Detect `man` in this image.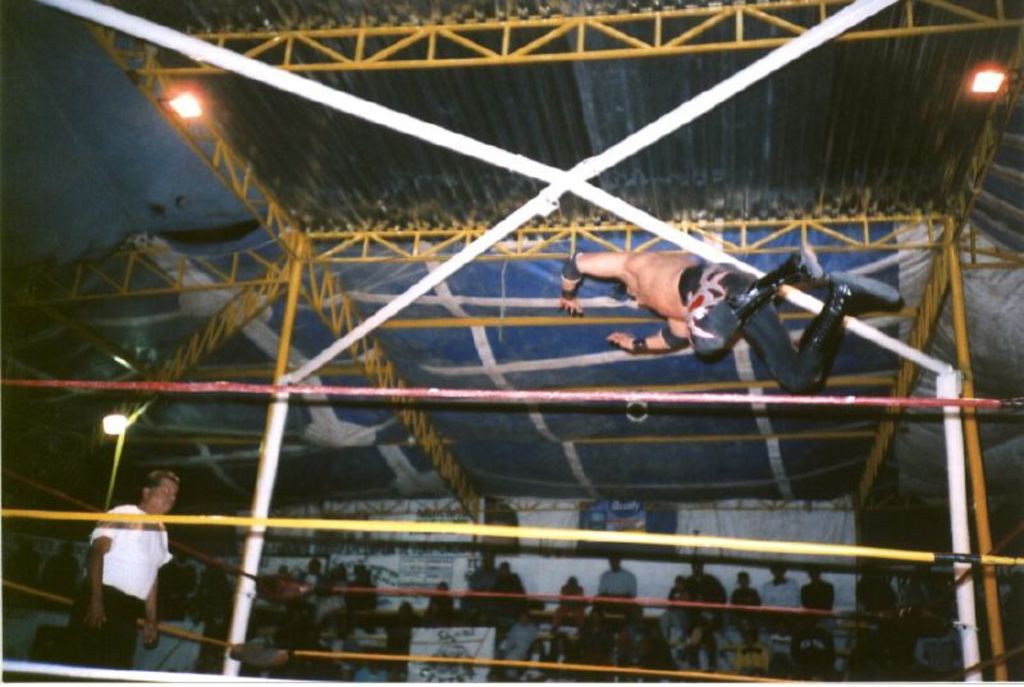
Detection: [x1=557, y1=251, x2=868, y2=394].
